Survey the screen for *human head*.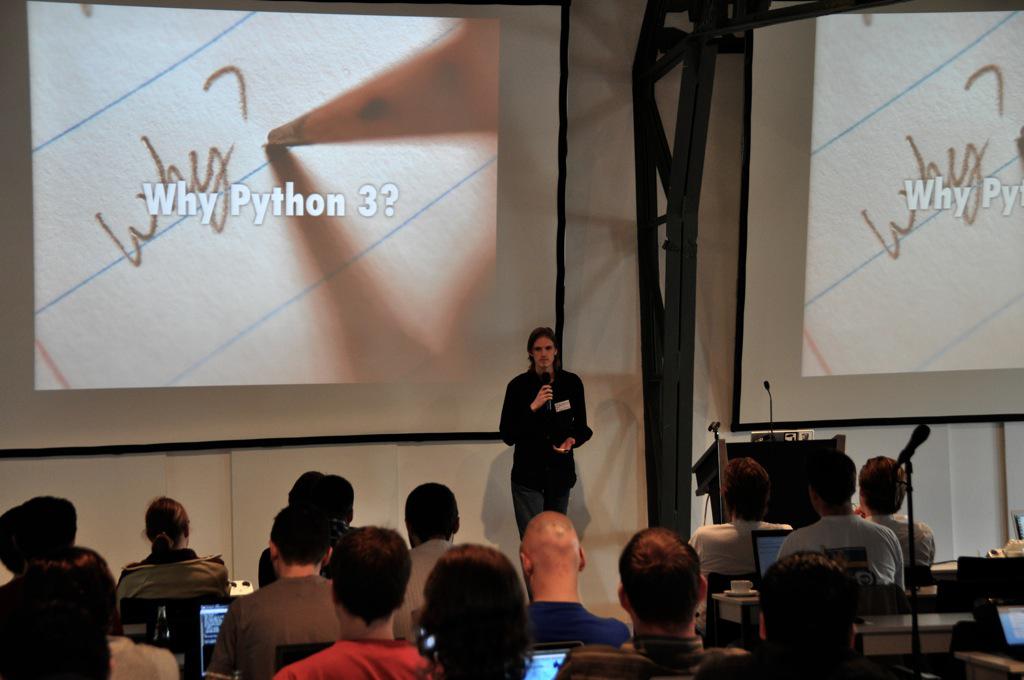
Survey found: BBox(526, 325, 558, 370).
